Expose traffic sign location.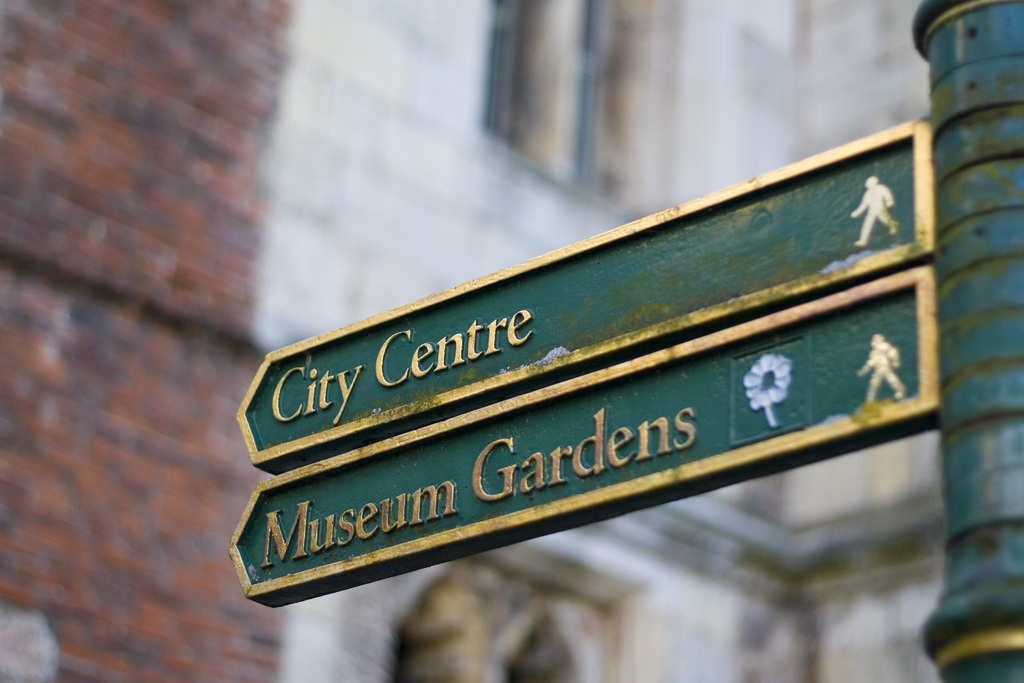
Exposed at locate(234, 121, 940, 469).
